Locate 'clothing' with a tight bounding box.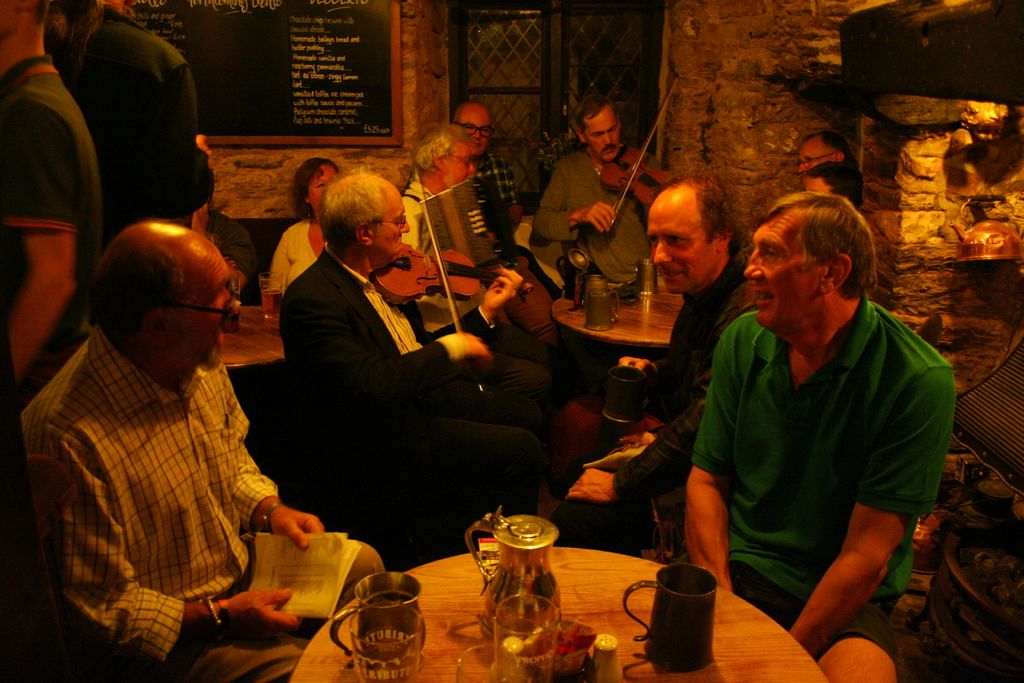
(397, 185, 554, 406).
